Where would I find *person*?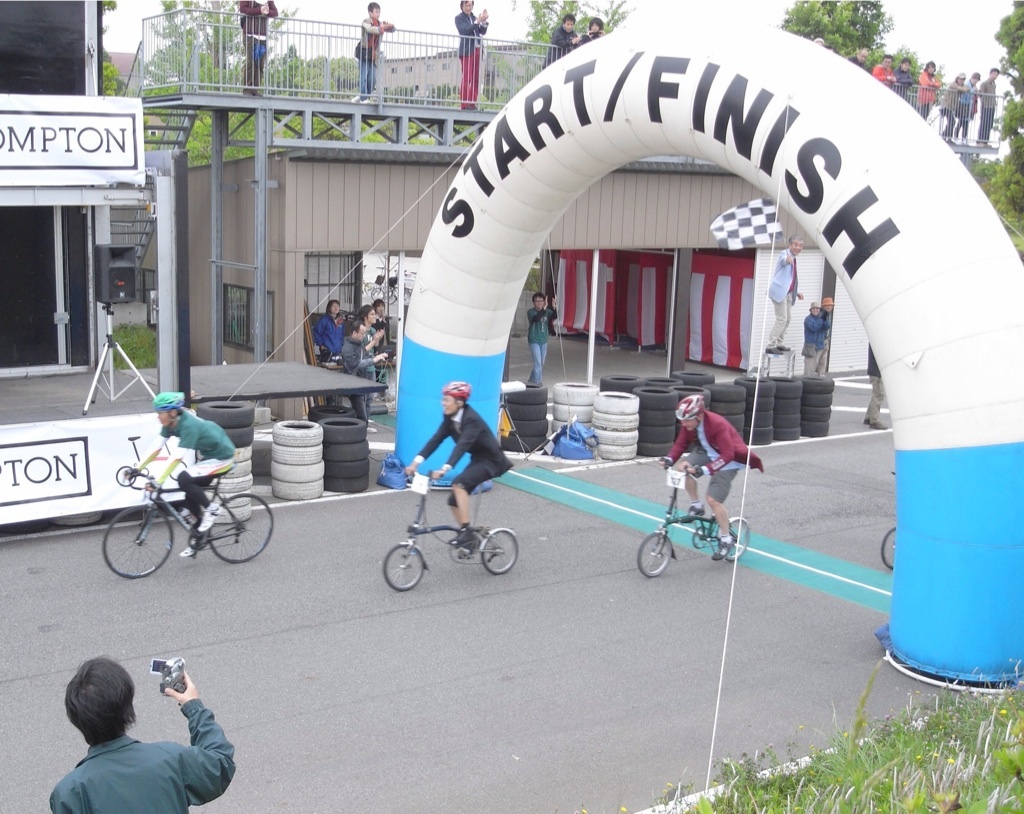
At (x1=800, y1=299, x2=827, y2=379).
